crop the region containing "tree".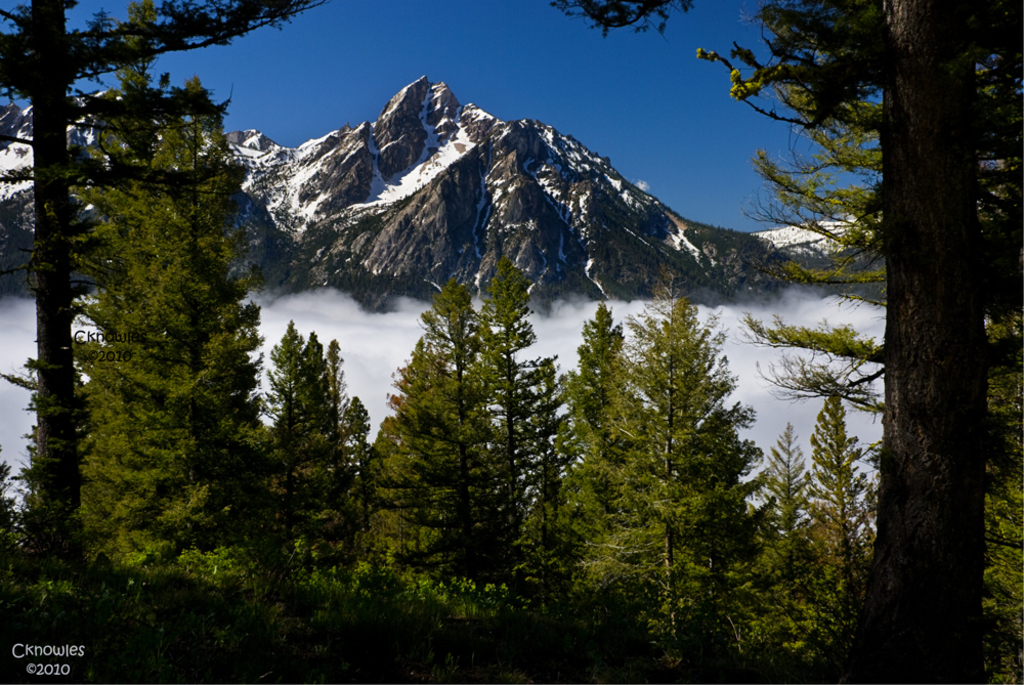
Crop region: (552, 0, 1023, 574).
